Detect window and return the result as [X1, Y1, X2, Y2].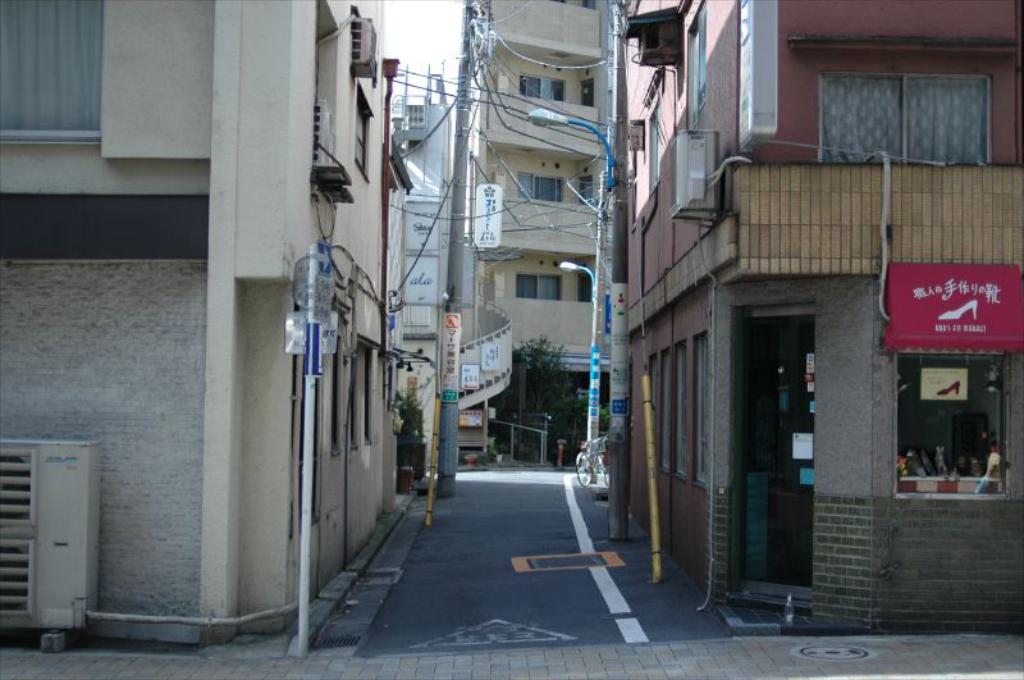
[815, 70, 988, 164].
